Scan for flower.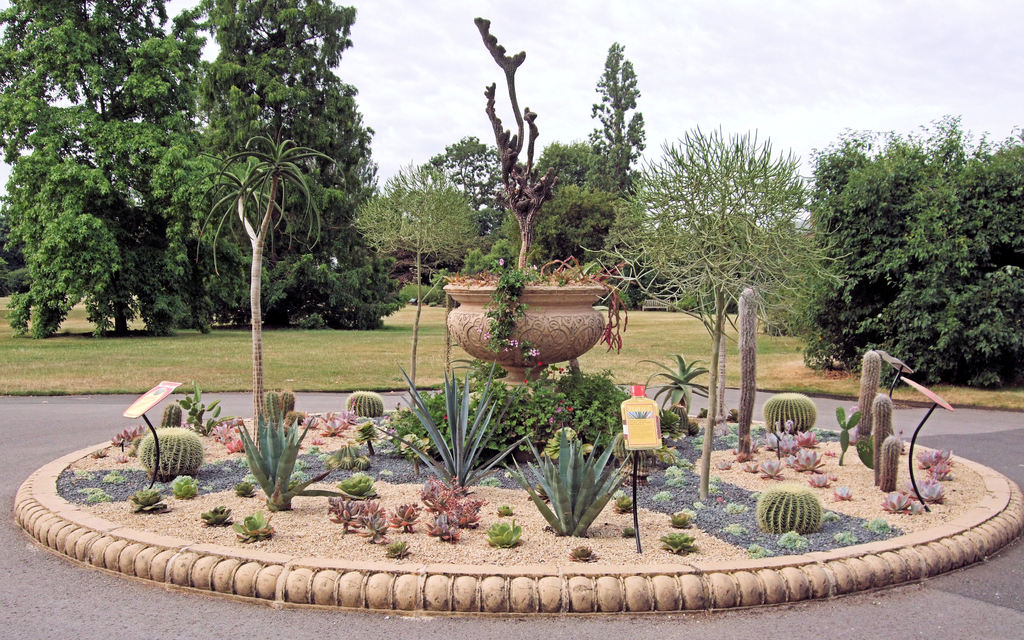
Scan result: pyautogui.locateOnScreen(484, 331, 490, 341).
